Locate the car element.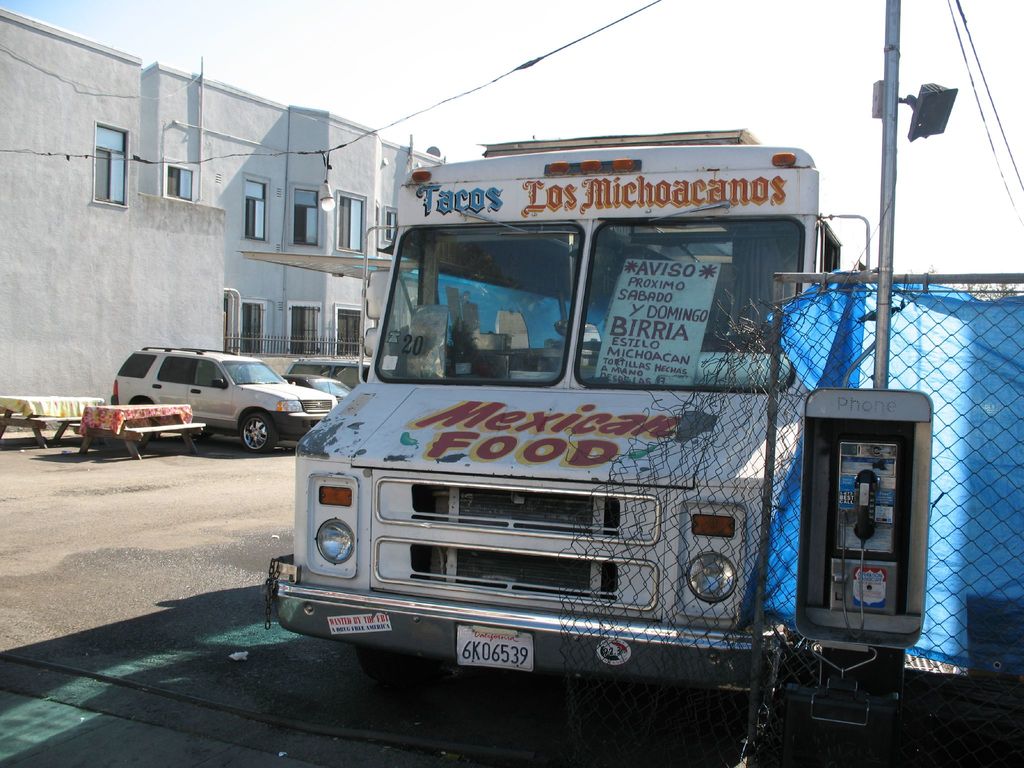
Element bbox: select_region(283, 371, 349, 403).
